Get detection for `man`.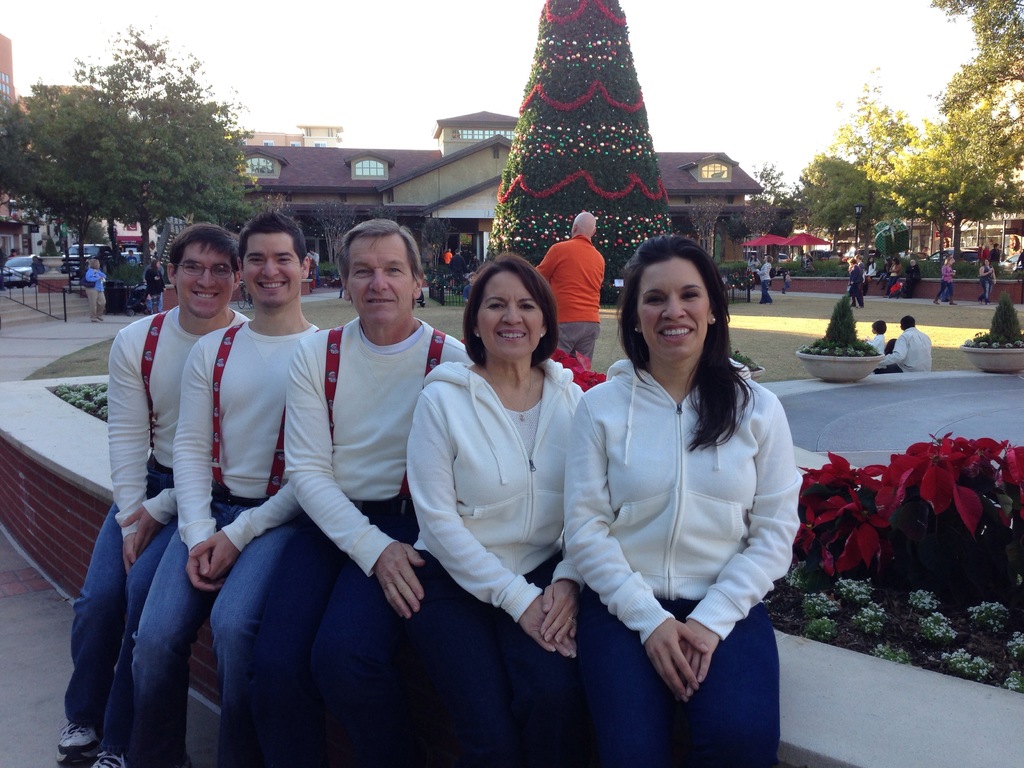
Detection: [29,254,50,285].
